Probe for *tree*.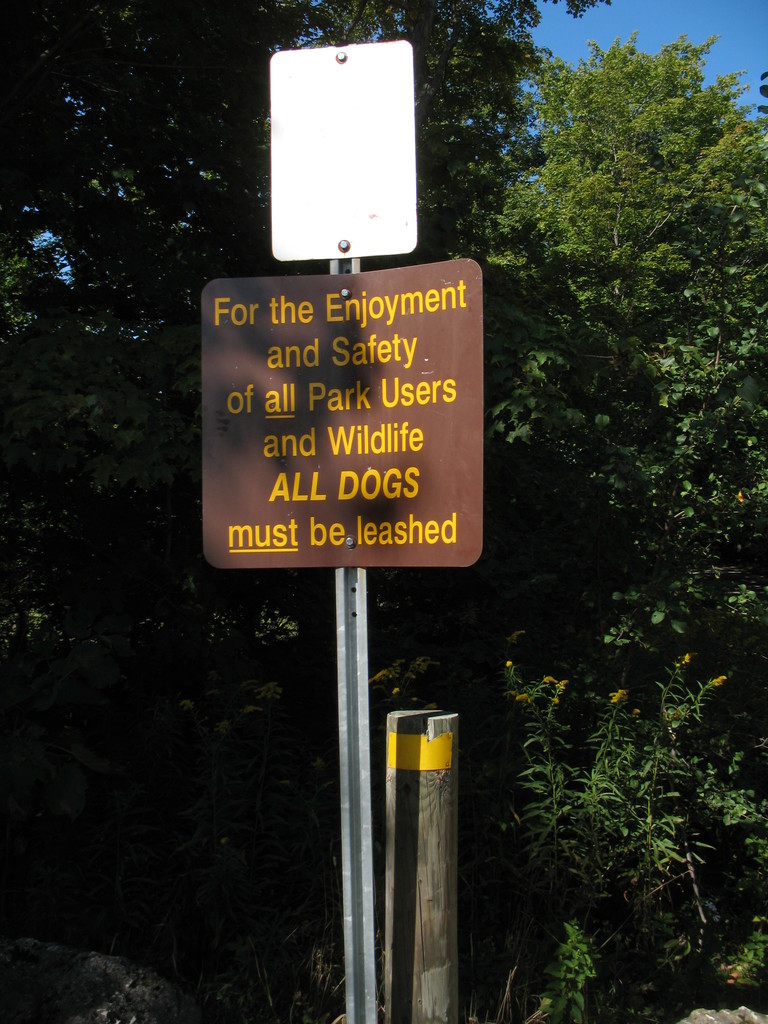
Probe result: <bbox>0, 0, 767, 1022</bbox>.
